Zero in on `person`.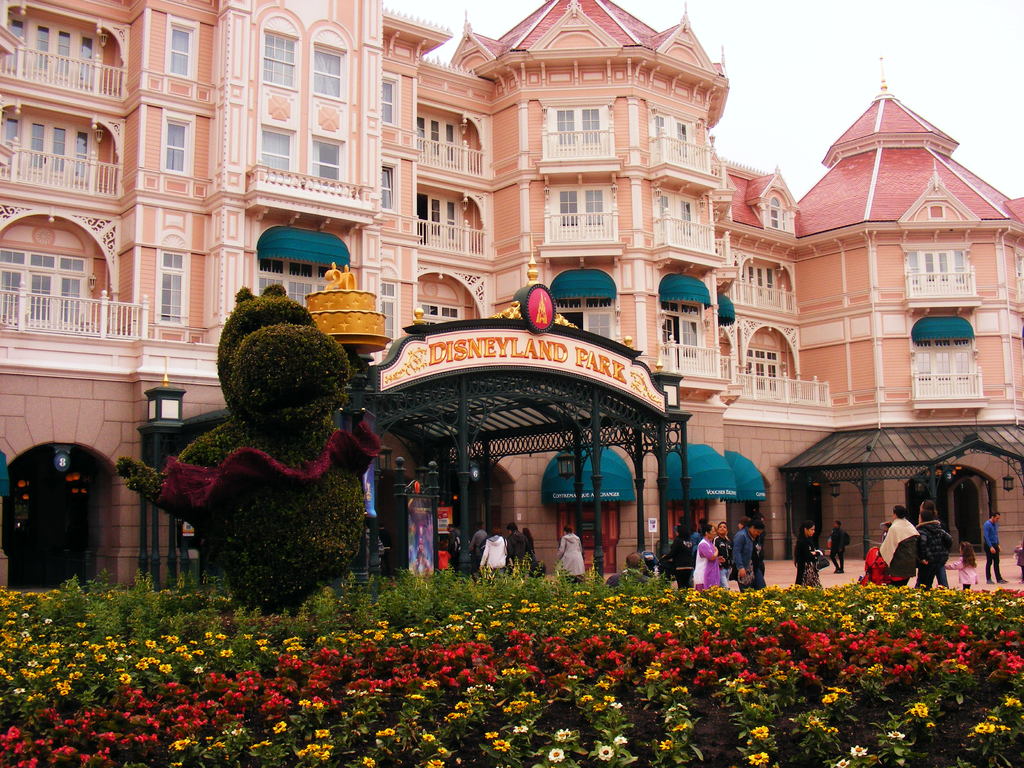
Zeroed in: l=947, t=541, r=979, b=588.
